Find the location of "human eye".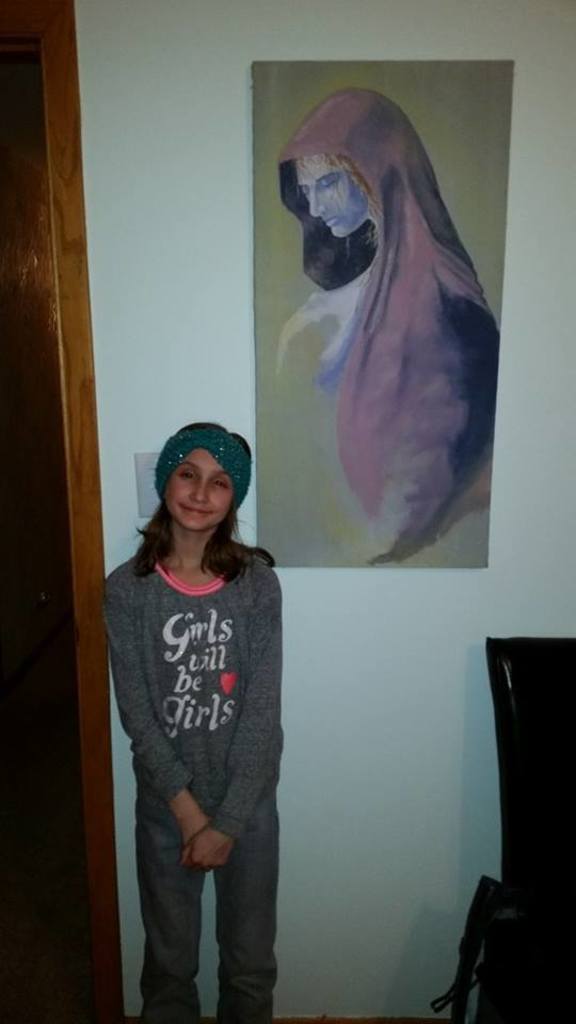
Location: <region>207, 474, 230, 494</region>.
